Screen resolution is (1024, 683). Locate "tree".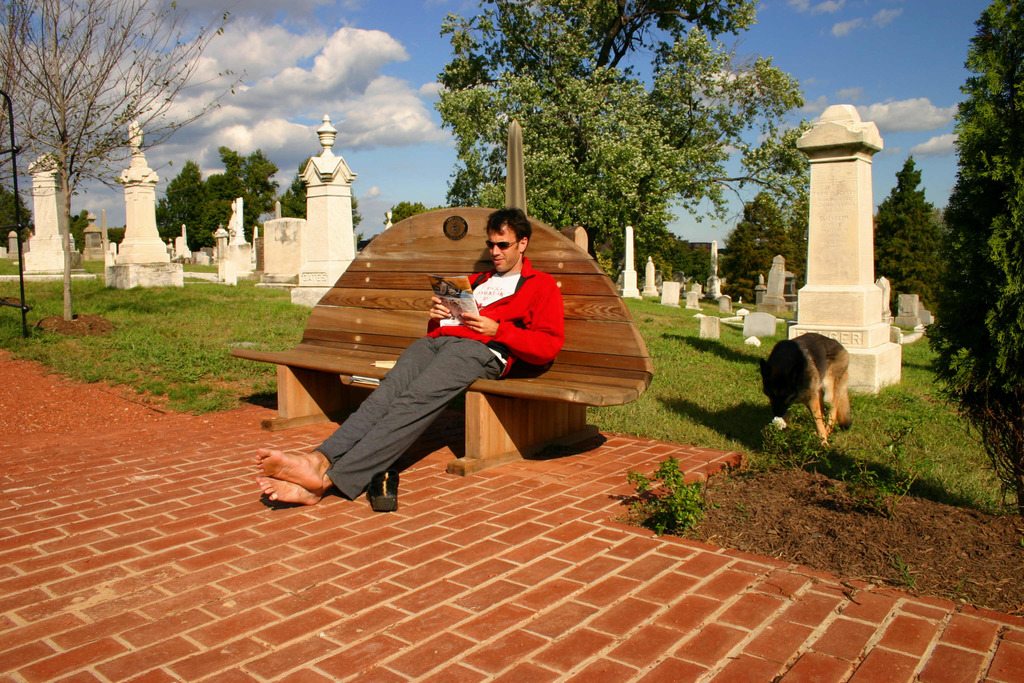
locate(931, 0, 1023, 494).
